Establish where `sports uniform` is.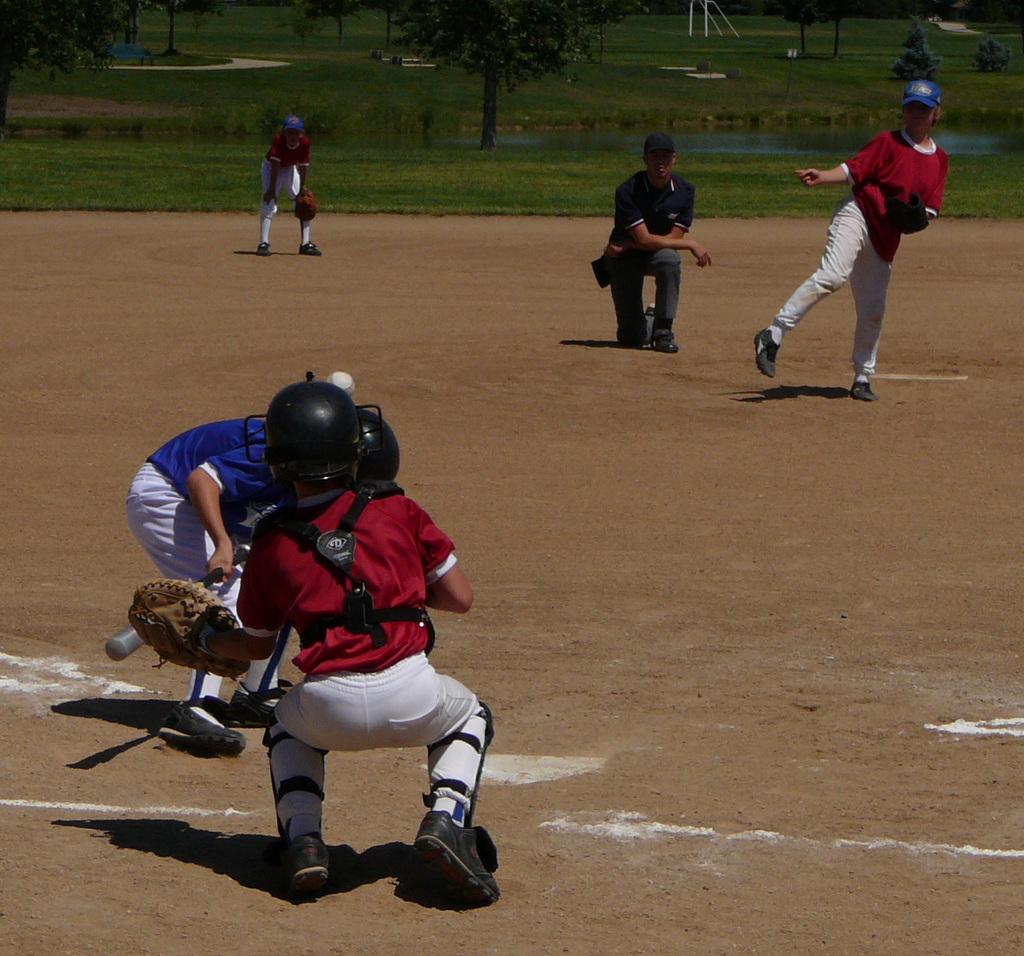
Established at Rect(260, 119, 328, 270).
